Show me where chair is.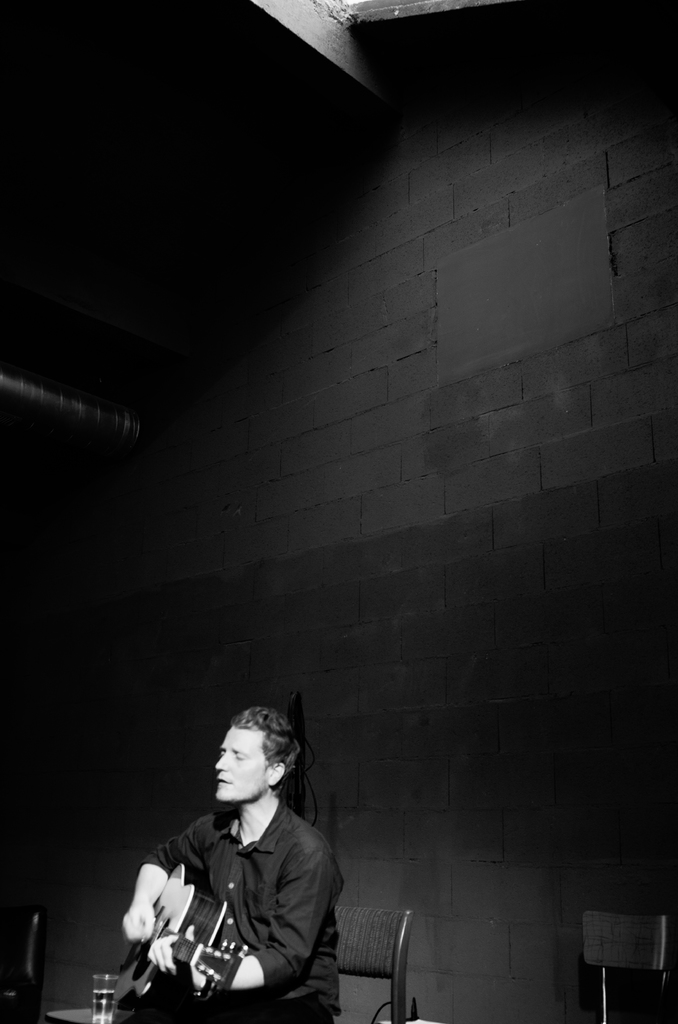
chair is at 0:911:51:1023.
